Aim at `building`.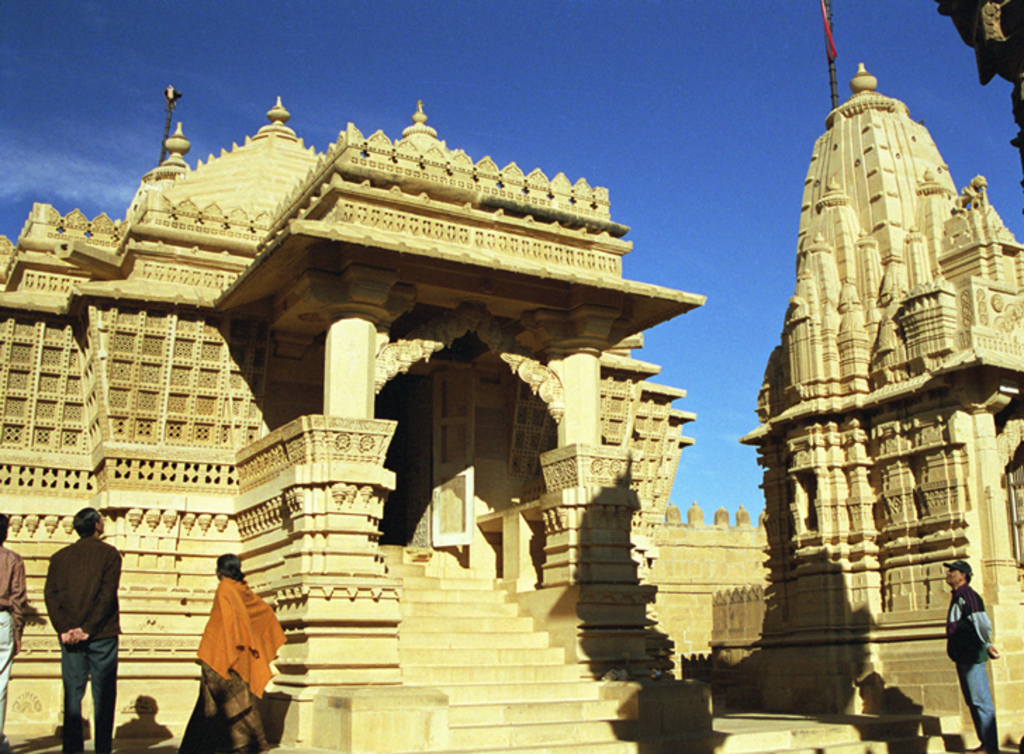
Aimed at <box>0,0,1023,753</box>.
